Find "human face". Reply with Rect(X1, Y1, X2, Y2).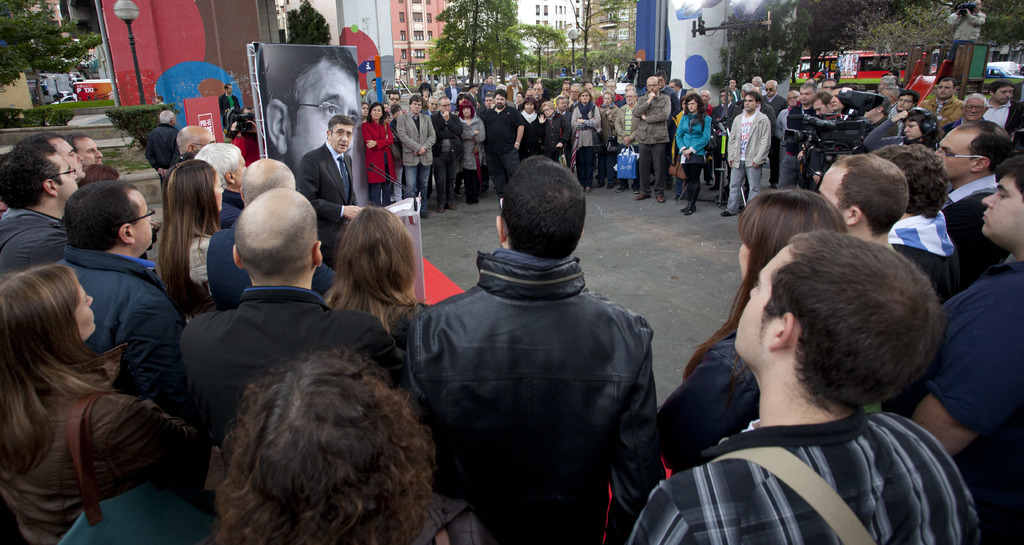
Rect(865, 105, 878, 117).
